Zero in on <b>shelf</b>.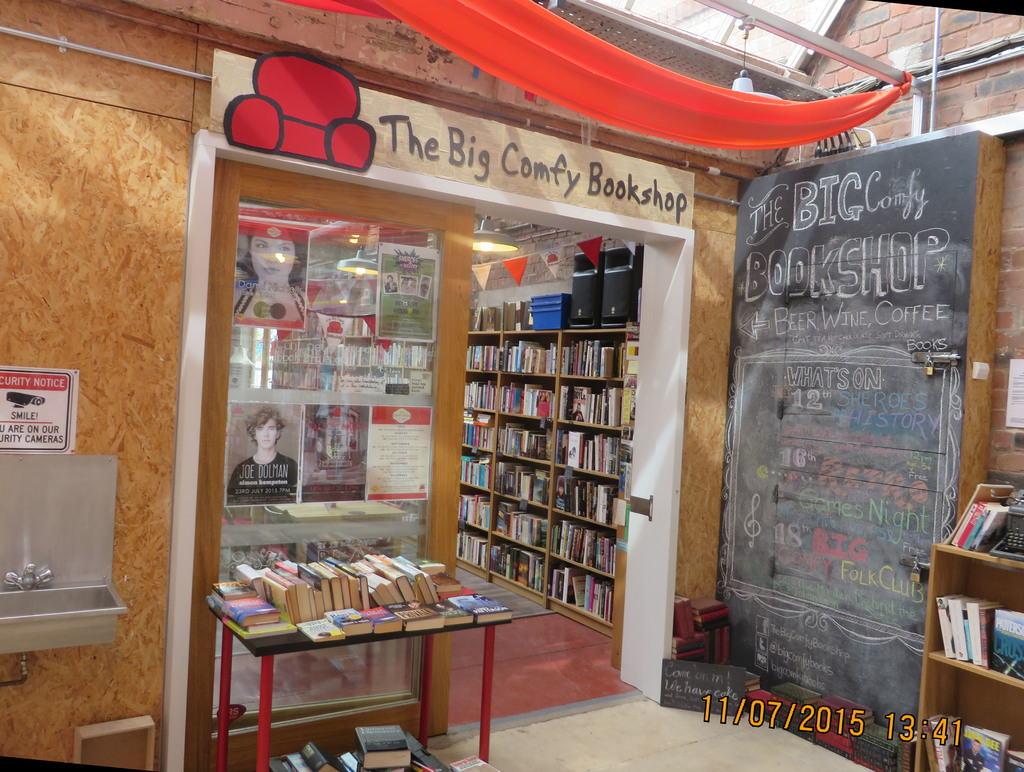
Zeroed in: select_region(491, 539, 555, 591).
